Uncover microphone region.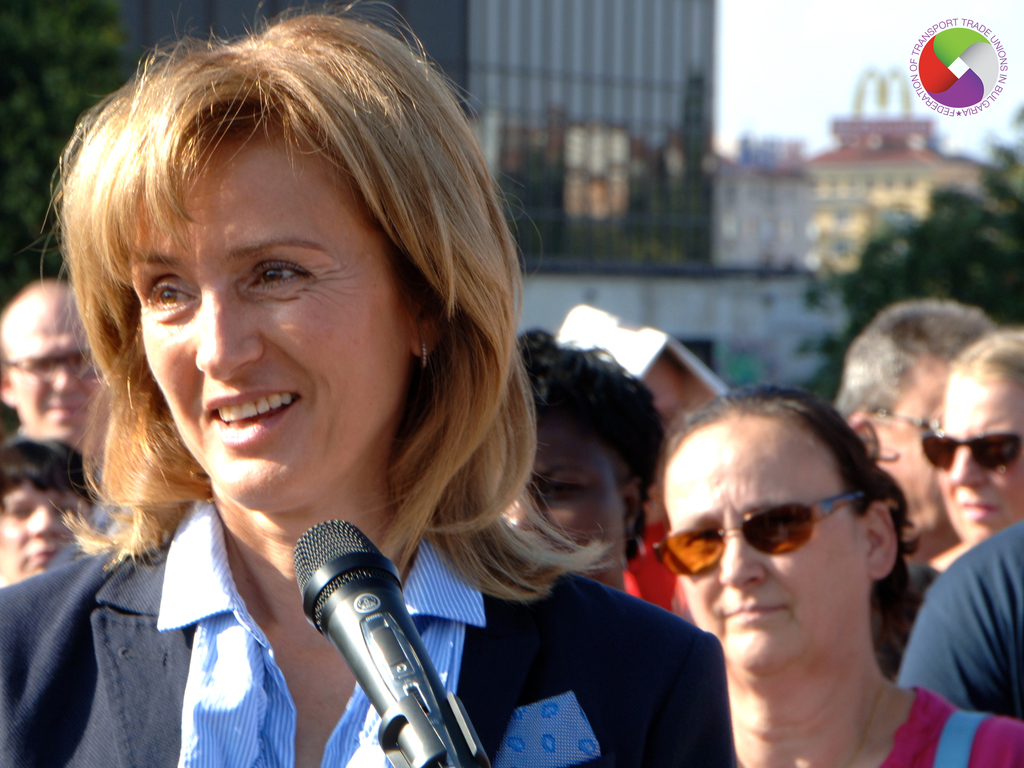
Uncovered: box(274, 526, 470, 742).
